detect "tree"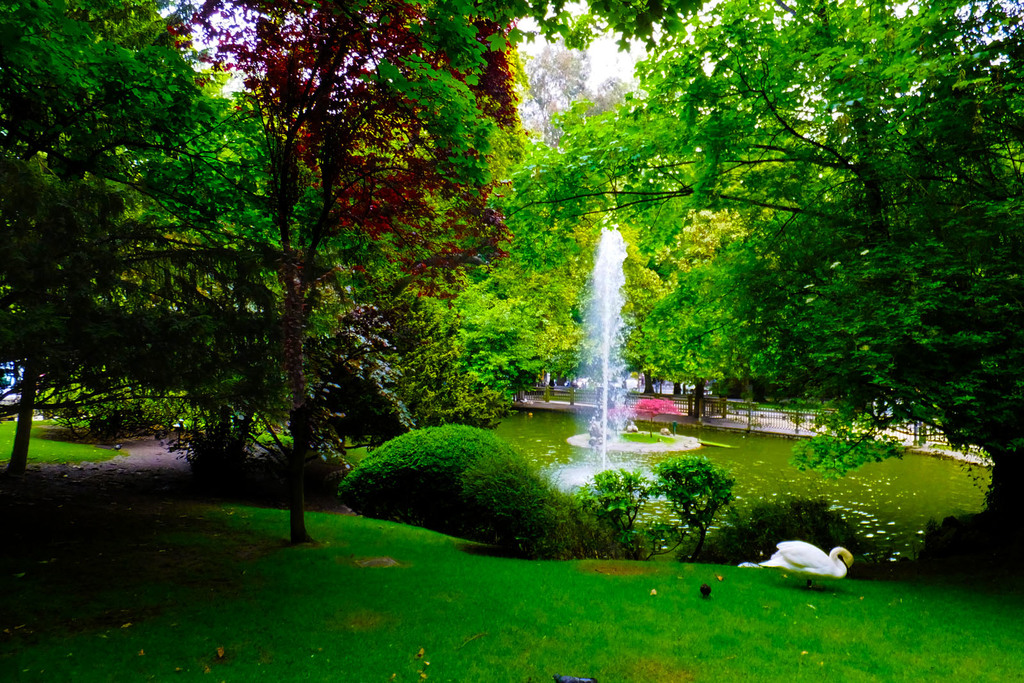
left=513, top=0, right=1023, bottom=529
